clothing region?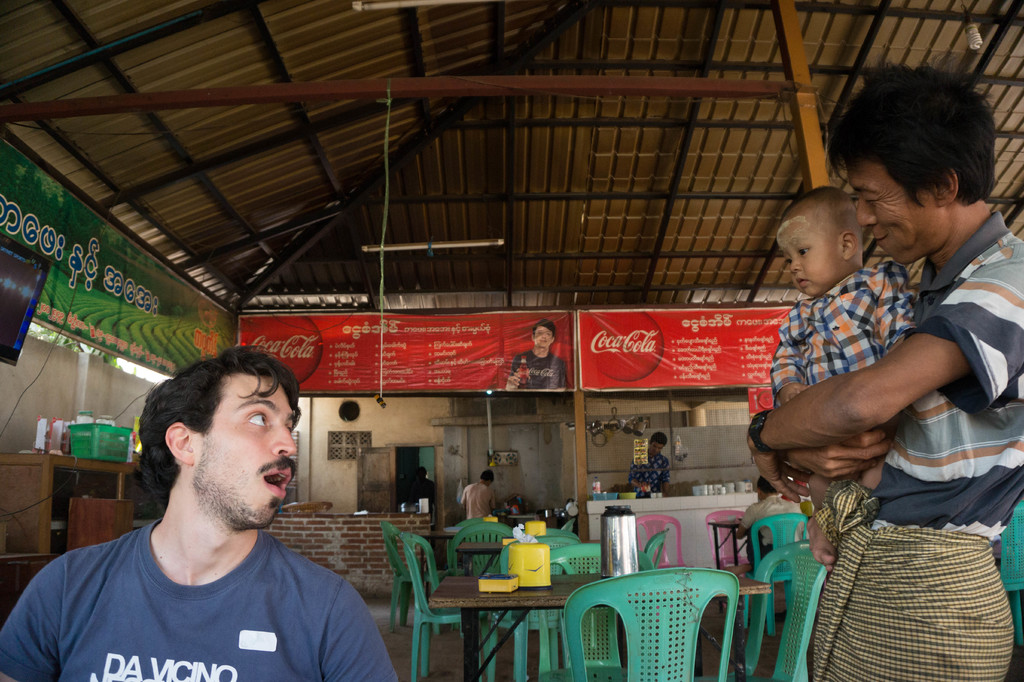
(456,486,497,519)
